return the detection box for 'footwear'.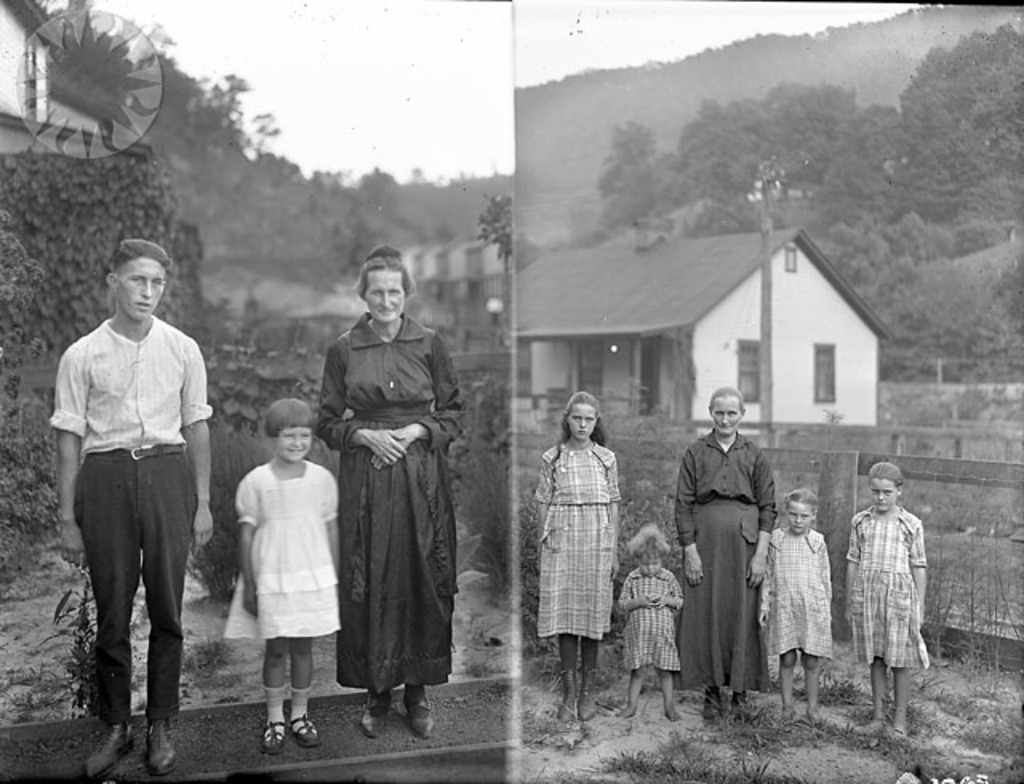
BBox(734, 688, 754, 720).
